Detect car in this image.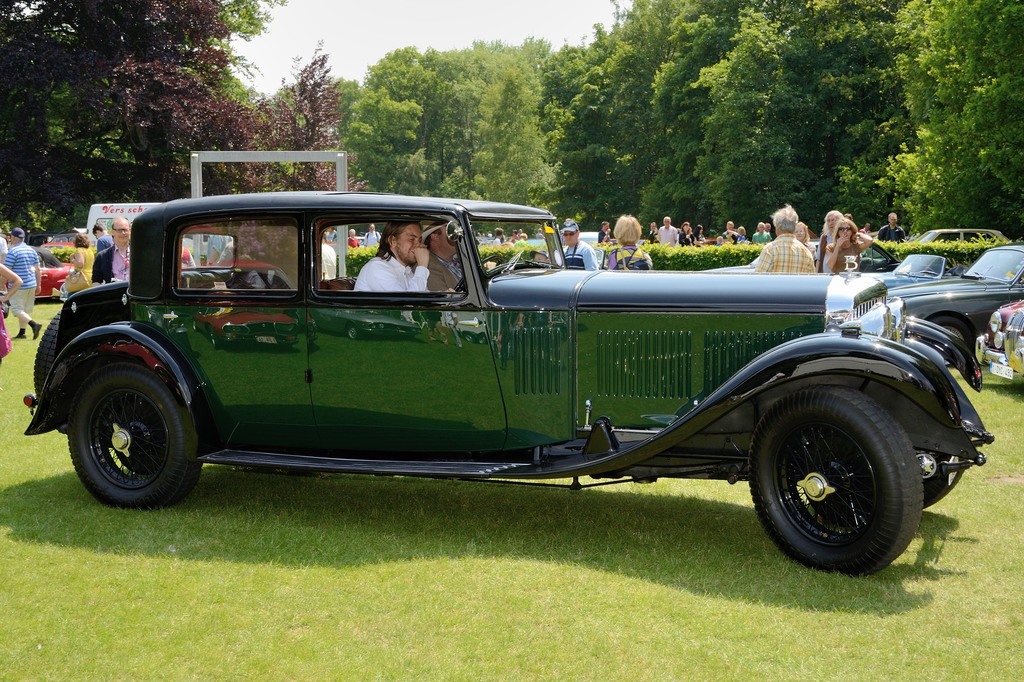
Detection: BBox(876, 254, 963, 287).
